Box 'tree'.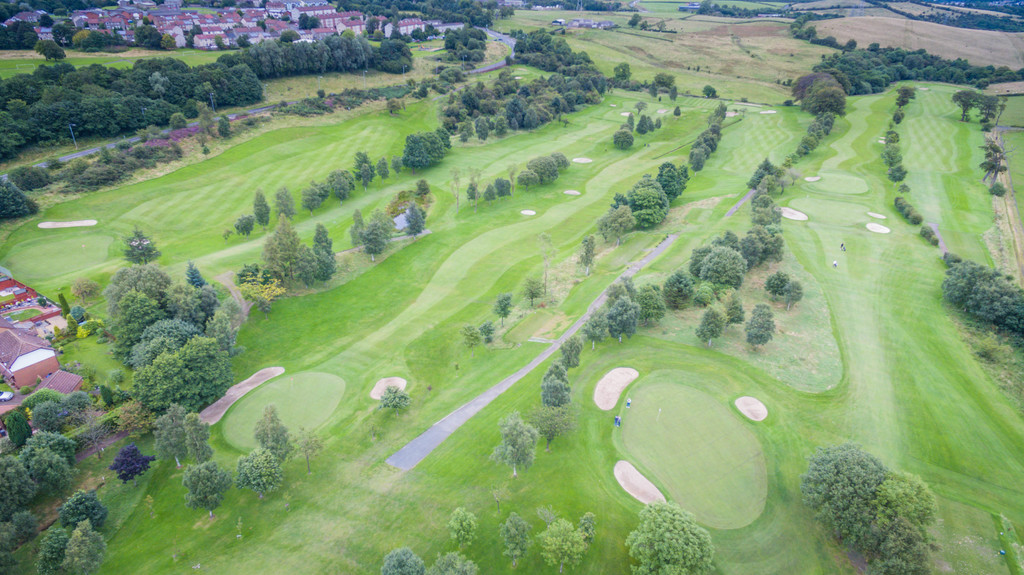
bbox(489, 292, 516, 334).
